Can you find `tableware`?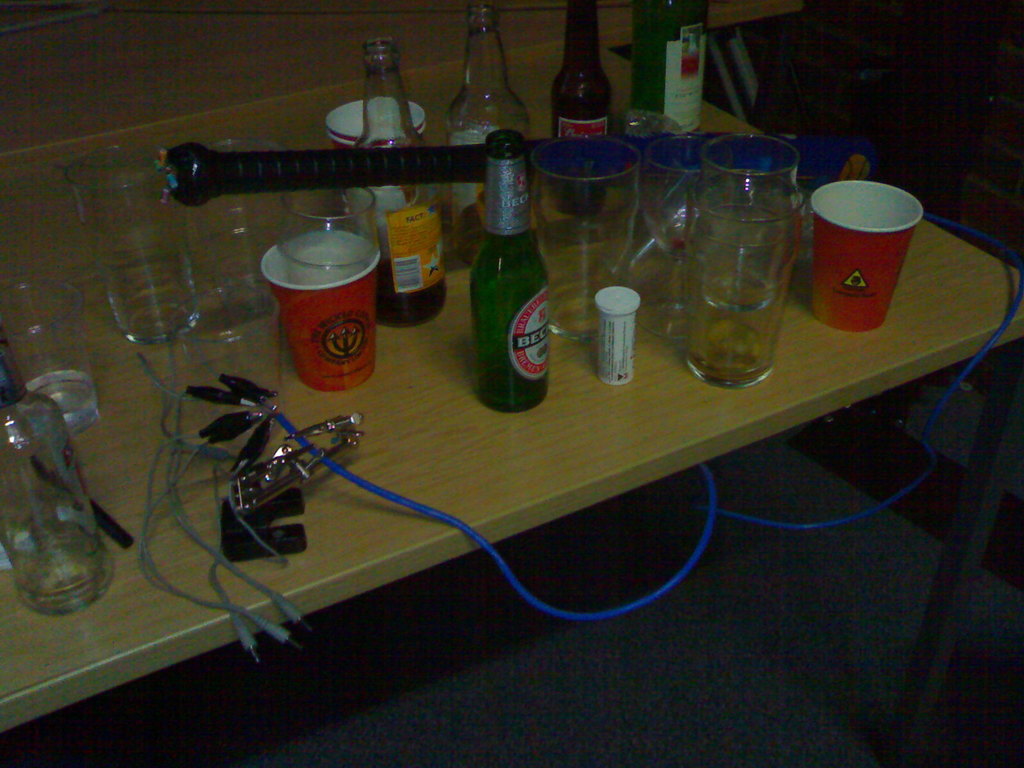
Yes, bounding box: {"x1": 324, "y1": 98, "x2": 426, "y2": 157}.
